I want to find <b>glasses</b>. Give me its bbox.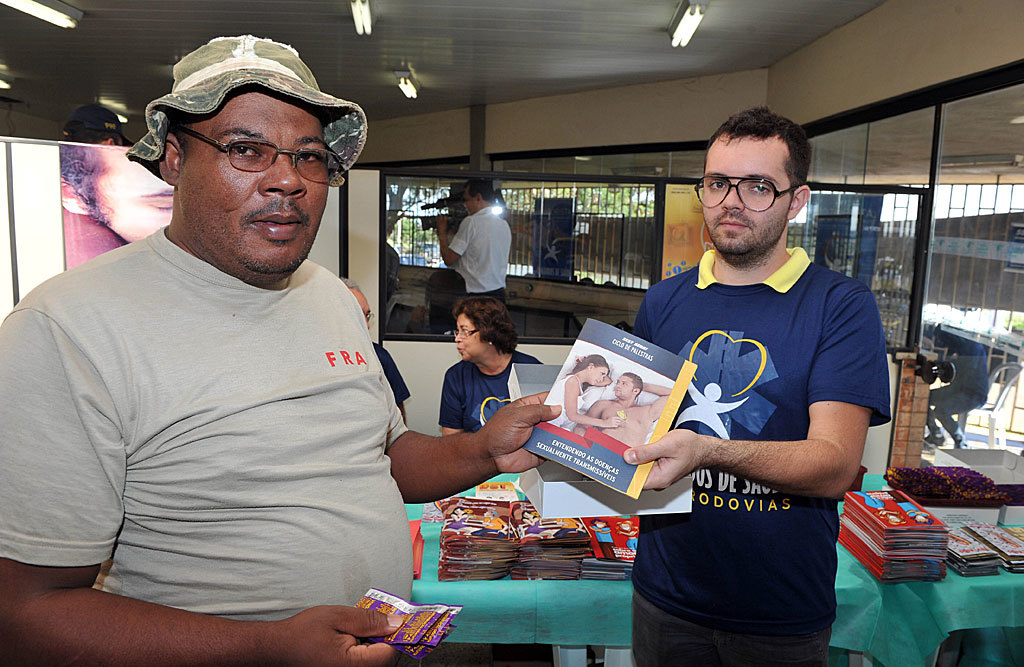
{"left": 449, "top": 327, "right": 484, "bottom": 341}.
